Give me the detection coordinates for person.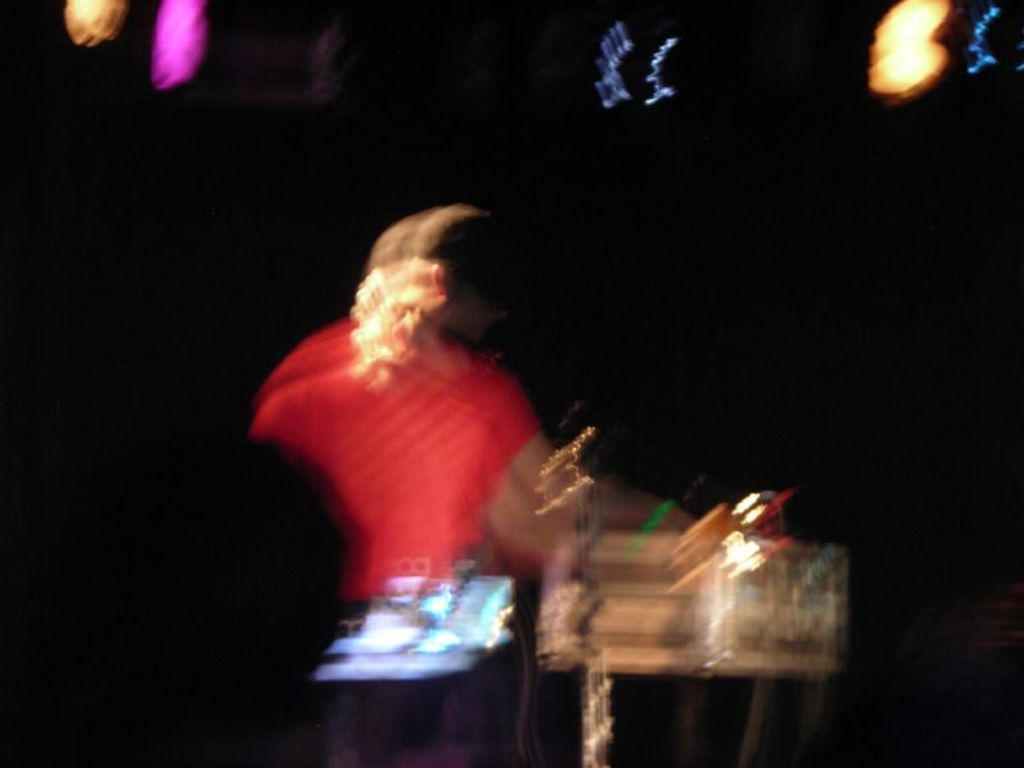
(left=248, top=198, right=701, bottom=767).
